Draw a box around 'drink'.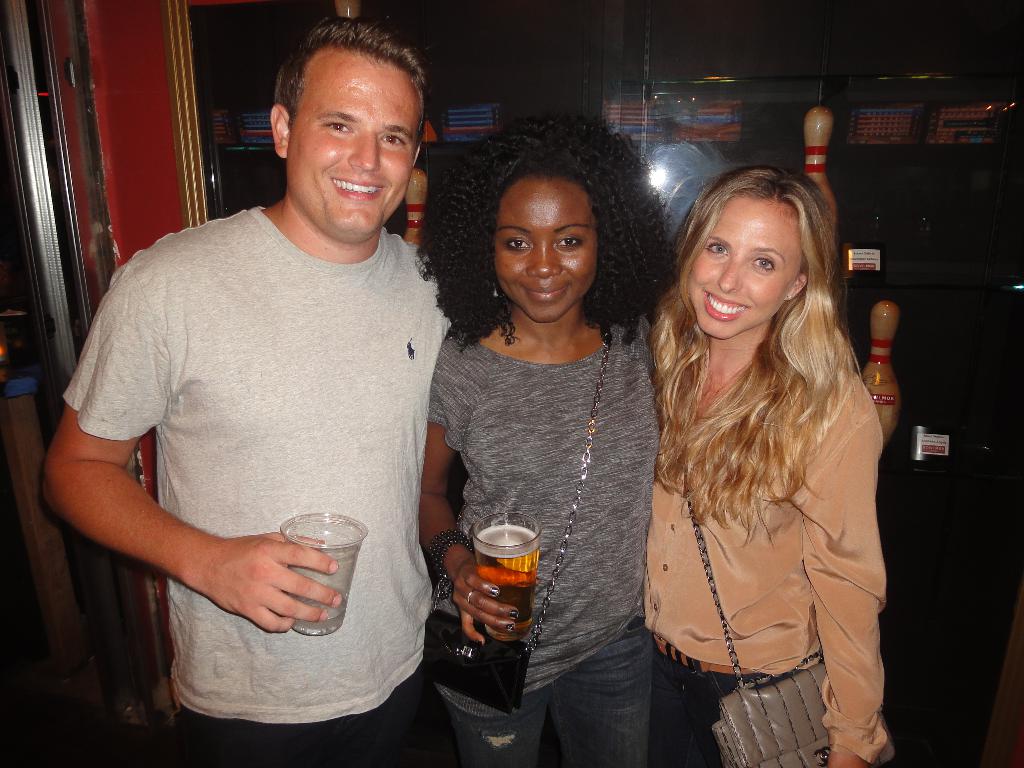
select_region(283, 516, 362, 642).
